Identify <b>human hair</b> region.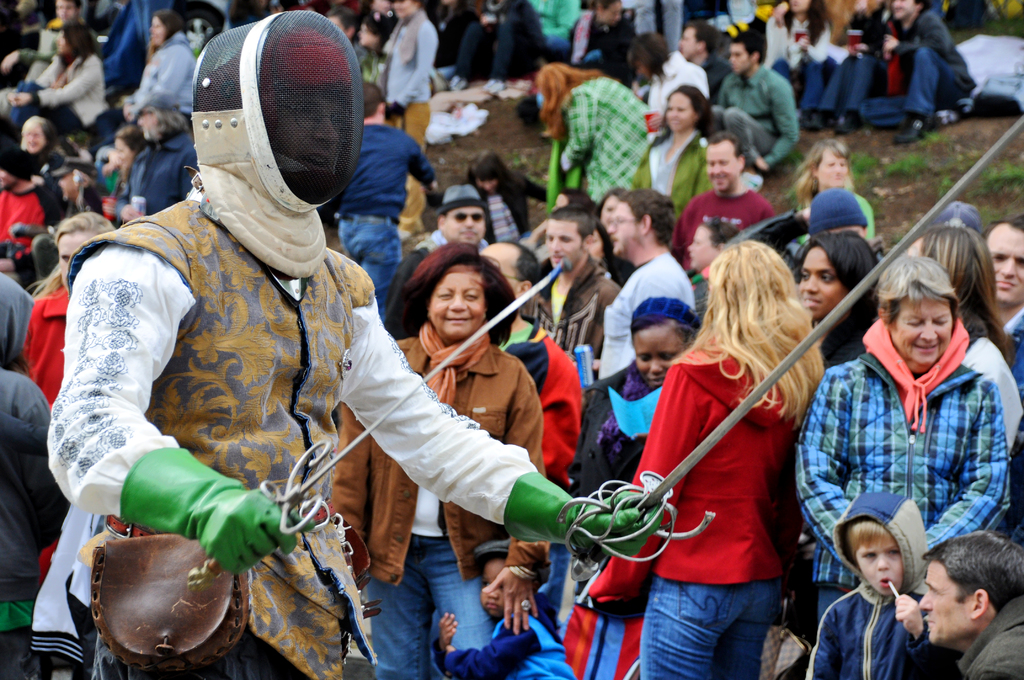
Region: (x1=871, y1=253, x2=959, y2=336).
